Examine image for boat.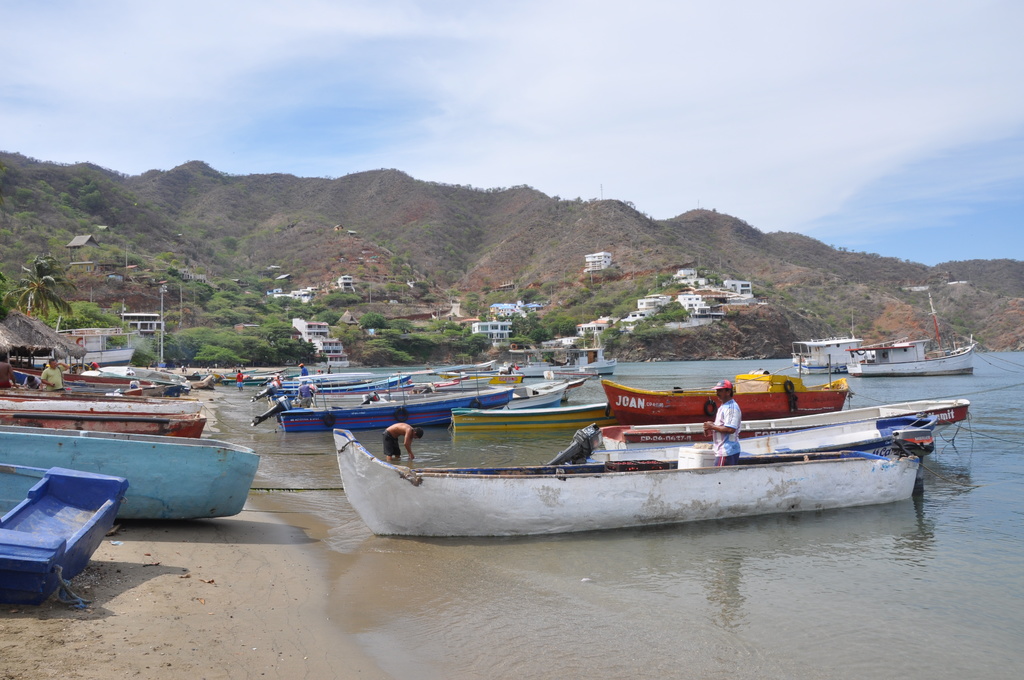
Examination result: l=791, t=332, r=931, b=376.
